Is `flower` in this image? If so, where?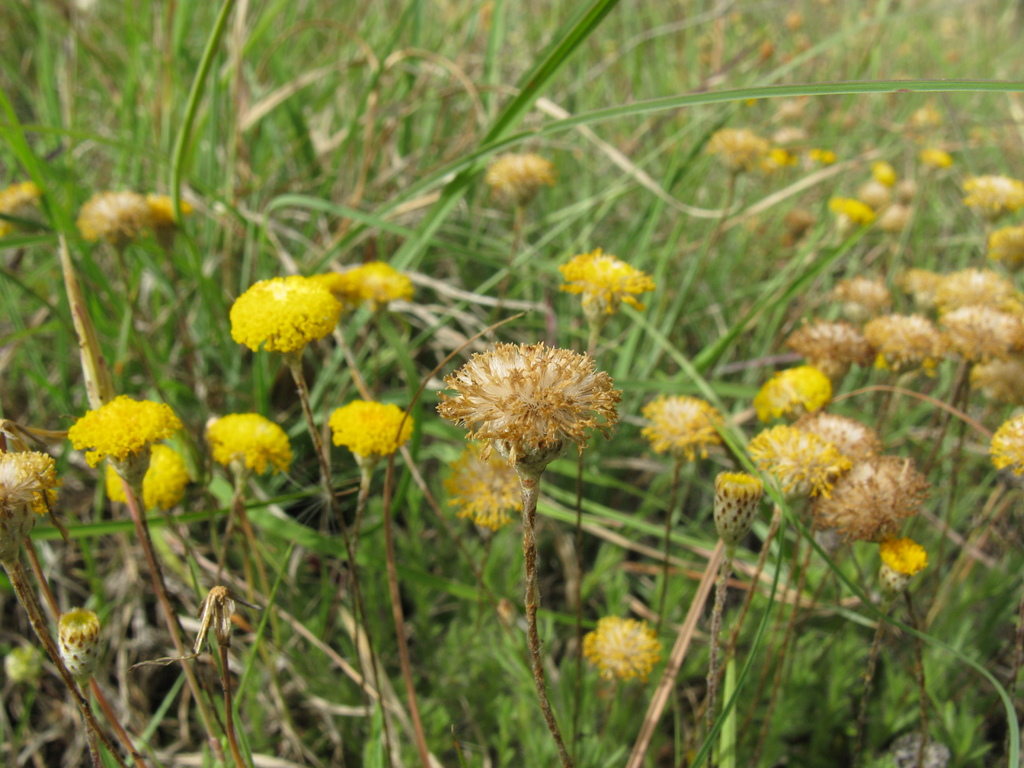
Yes, at (334, 263, 412, 311).
